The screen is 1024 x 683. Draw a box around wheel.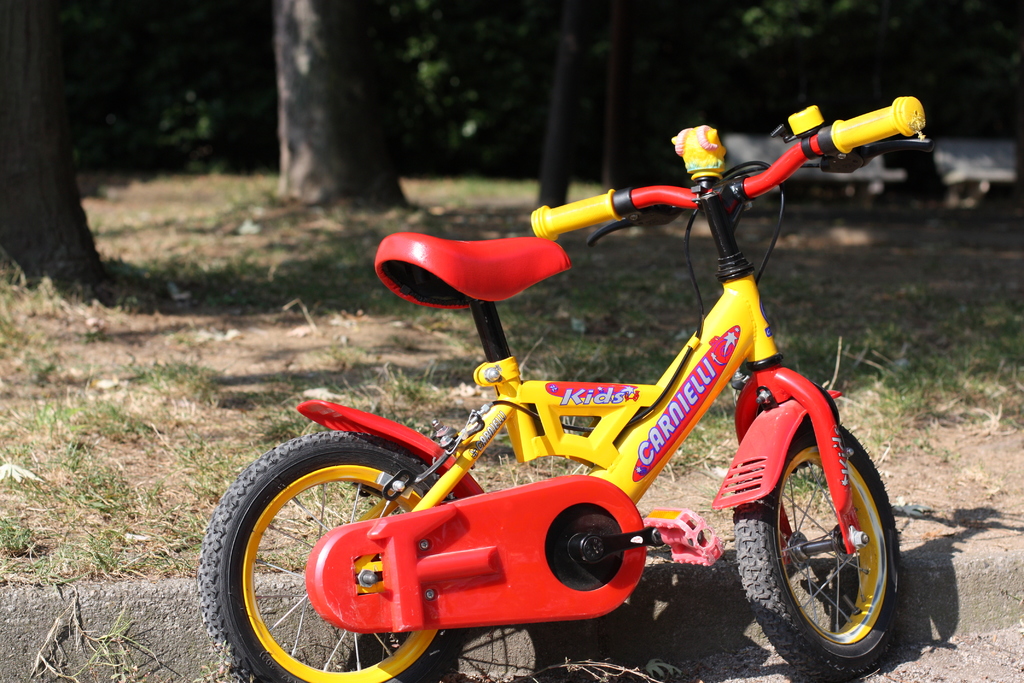
764 438 897 660.
